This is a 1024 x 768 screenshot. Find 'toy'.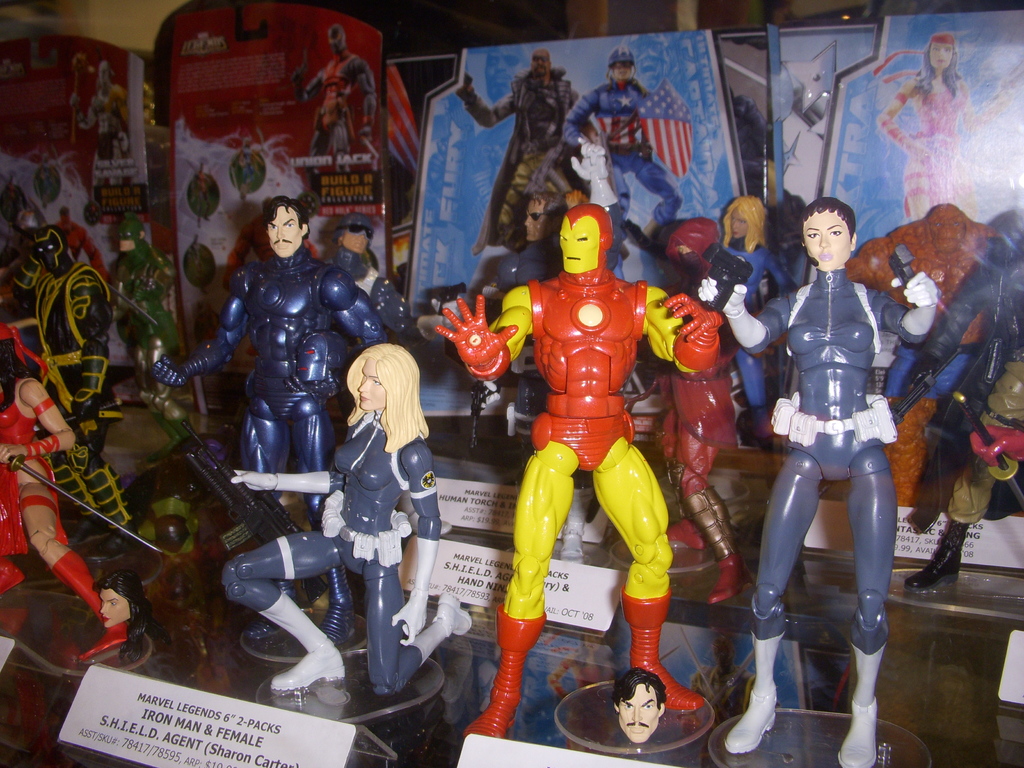
Bounding box: (0,212,134,547).
